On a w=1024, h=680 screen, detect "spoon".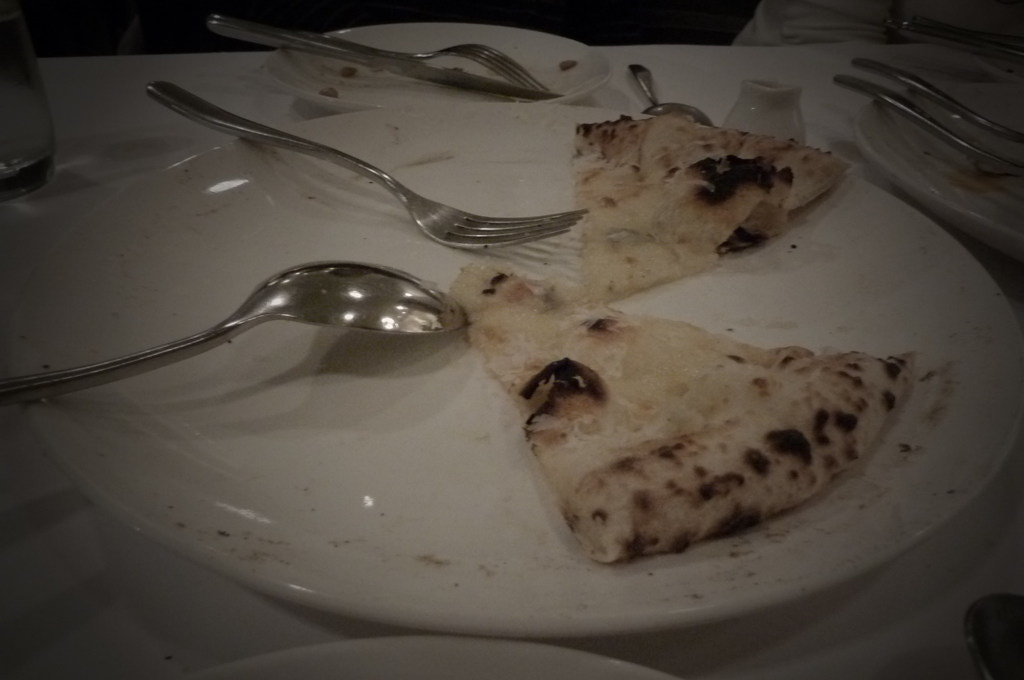
BBox(634, 65, 710, 123).
